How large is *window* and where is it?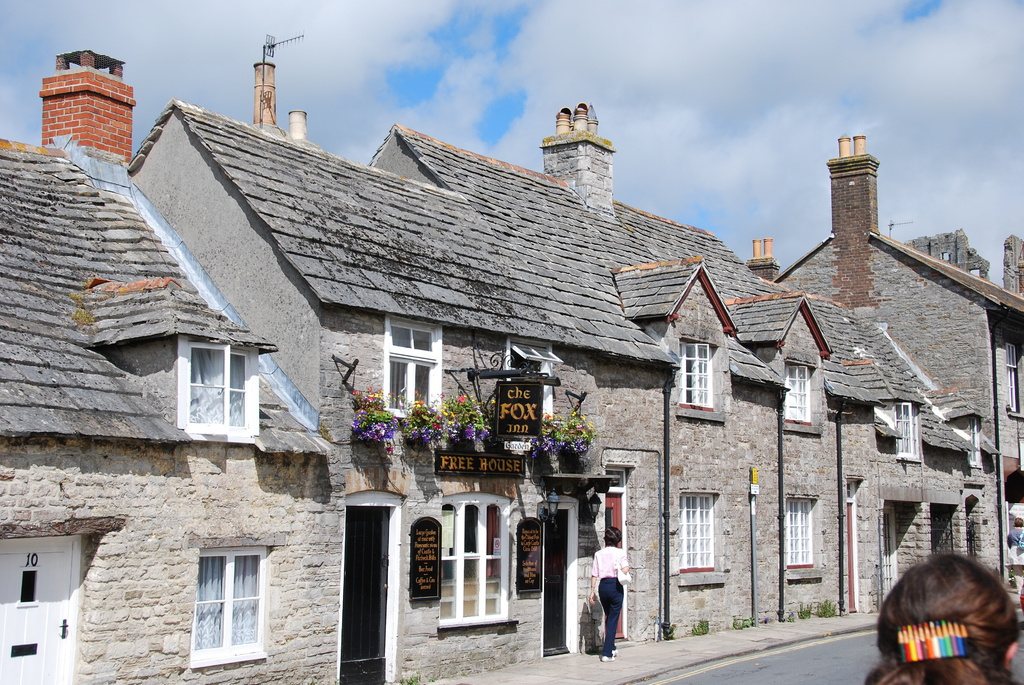
Bounding box: {"left": 673, "top": 327, "right": 725, "bottom": 427}.
